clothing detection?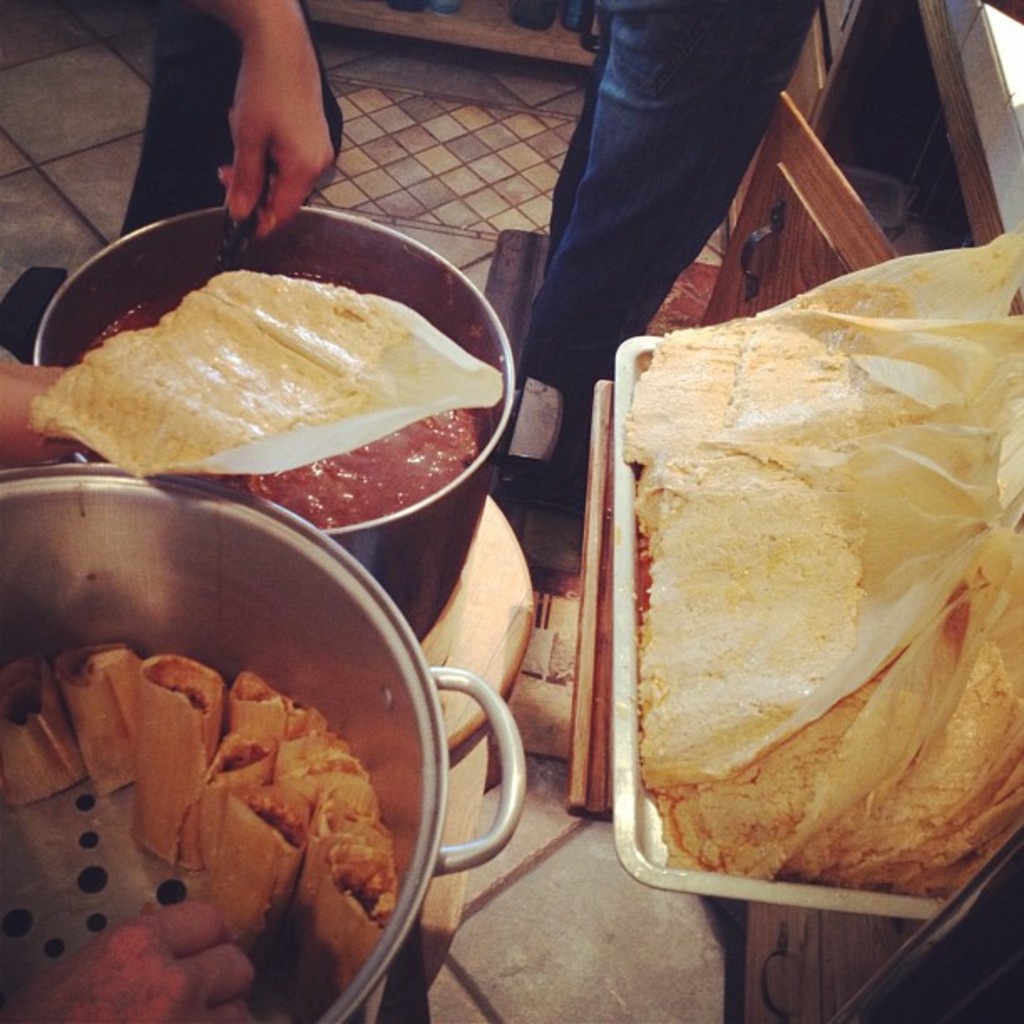
select_region(467, 0, 838, 398)
